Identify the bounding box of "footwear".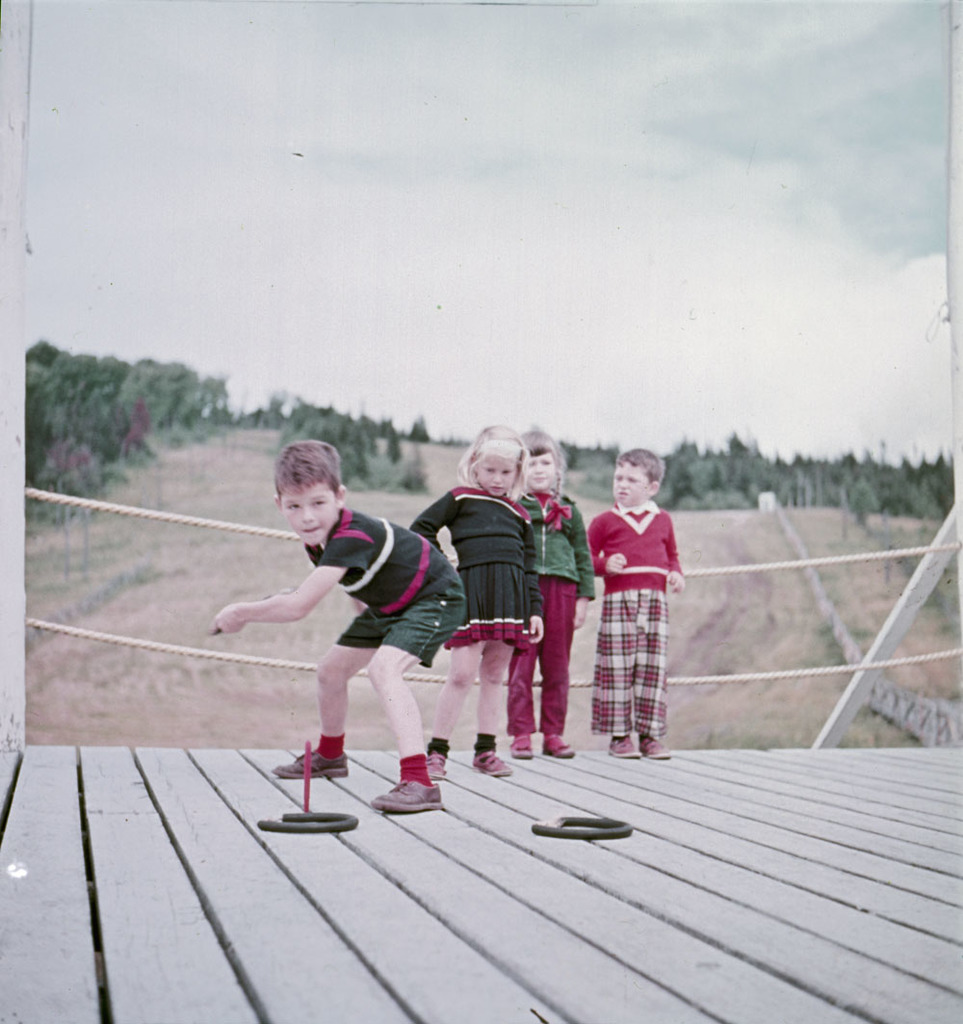
crop(429, 752, 449, 774).
